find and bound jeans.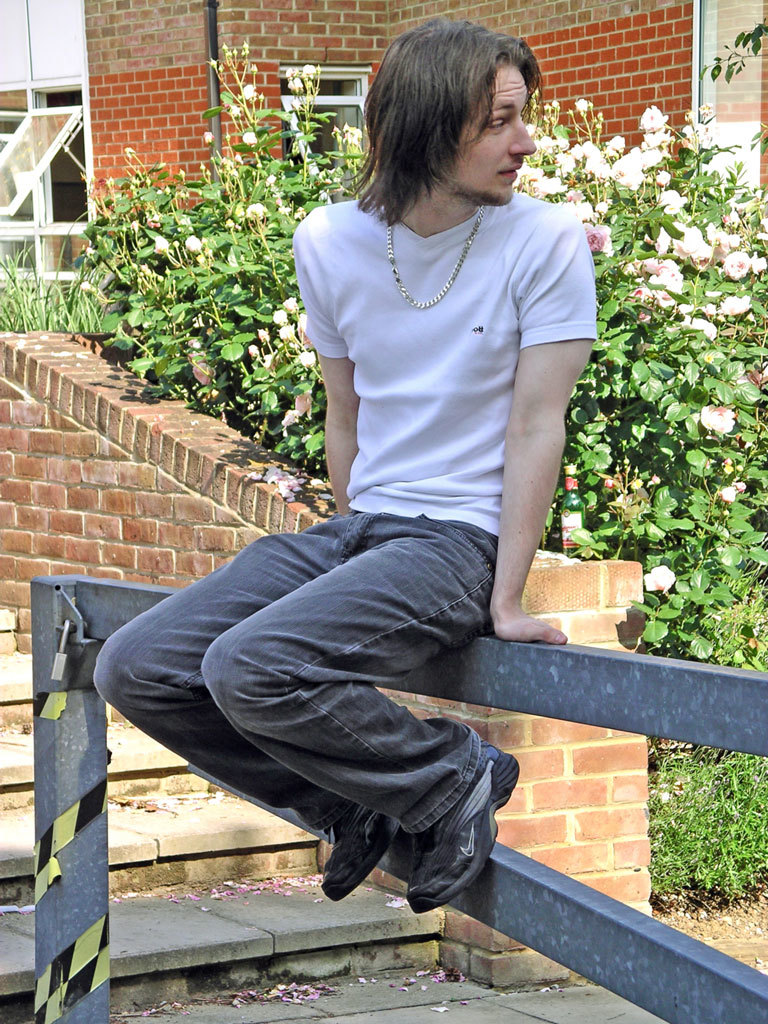
Bound: box=[93, 513, 497, 829].
